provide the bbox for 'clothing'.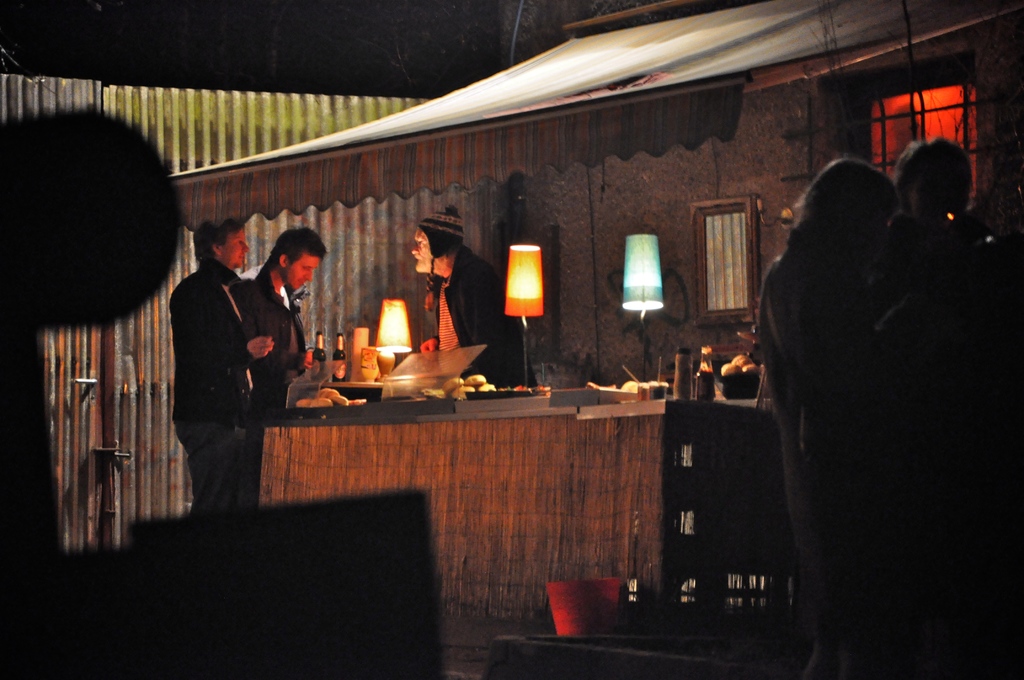
bbox(249, 261, 305, 410).
